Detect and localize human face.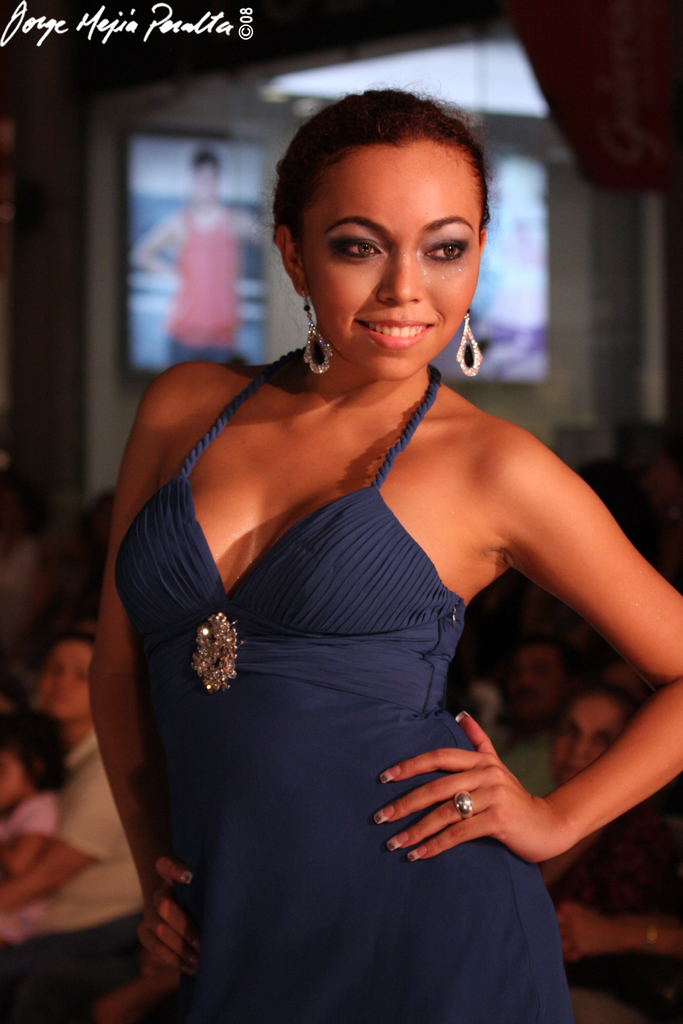
Localized at box=[550, 691, 620, 784].
